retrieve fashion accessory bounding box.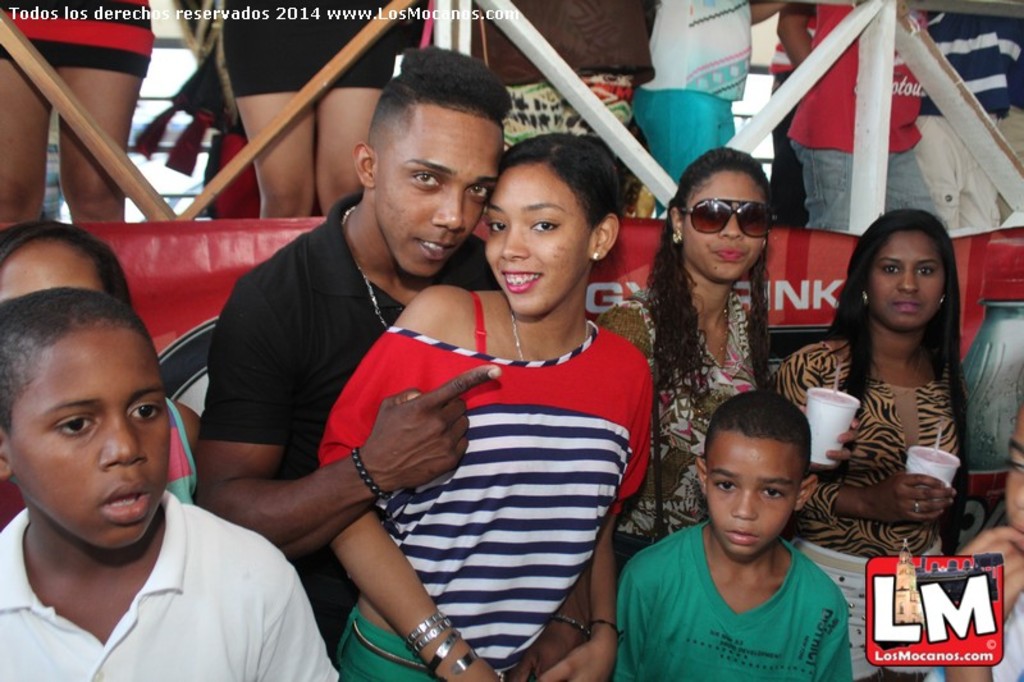
Bounding box: select_region(348, 445, 392, 499).
